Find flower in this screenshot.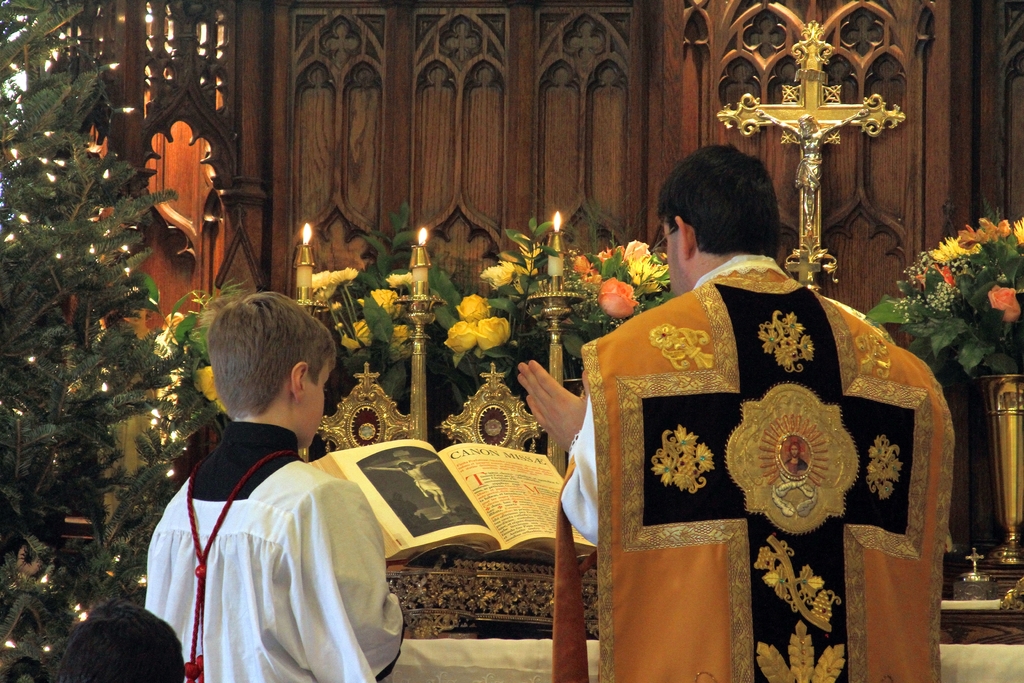
The bounding box for flower is 304/269/365/315.
